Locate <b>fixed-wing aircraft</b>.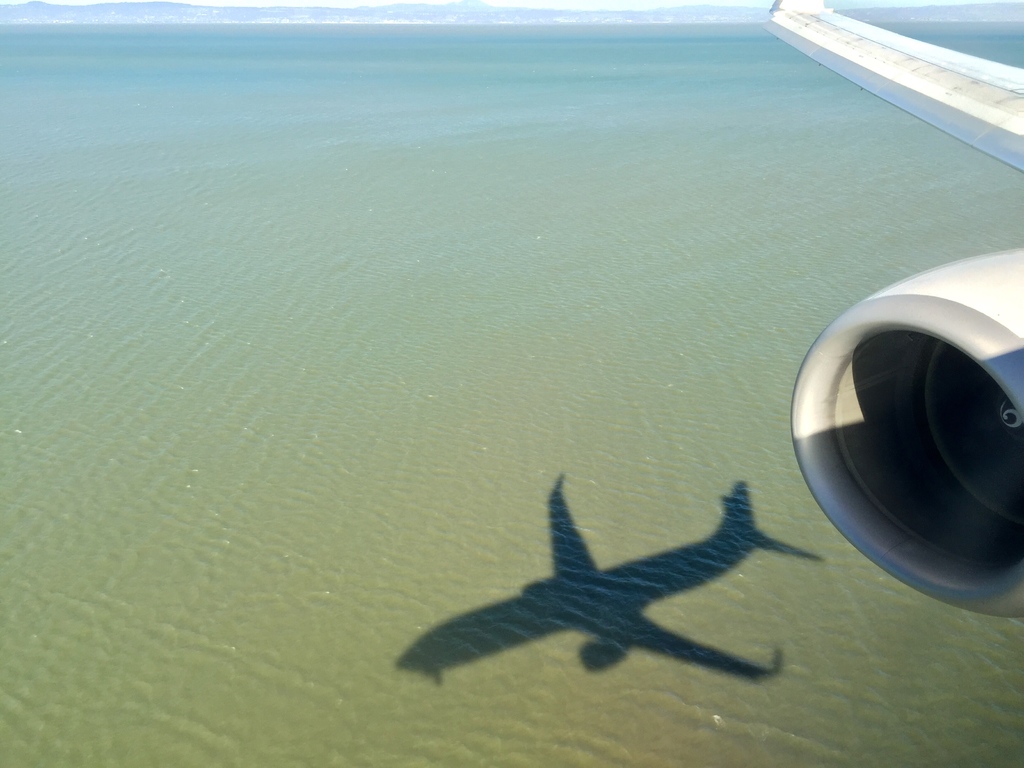
Bounding box: crop(783, 0, 1023, 625).
